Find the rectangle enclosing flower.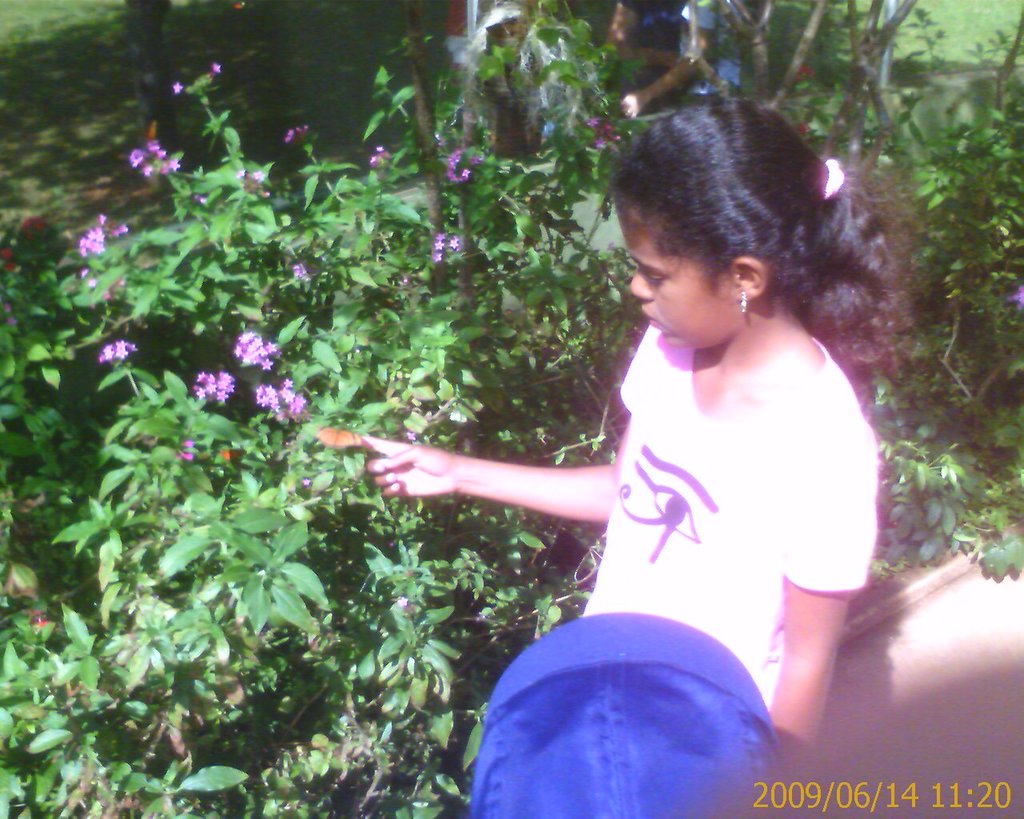
{"left": 290, "top": 259, "right": 316, "bottom": 276}.
